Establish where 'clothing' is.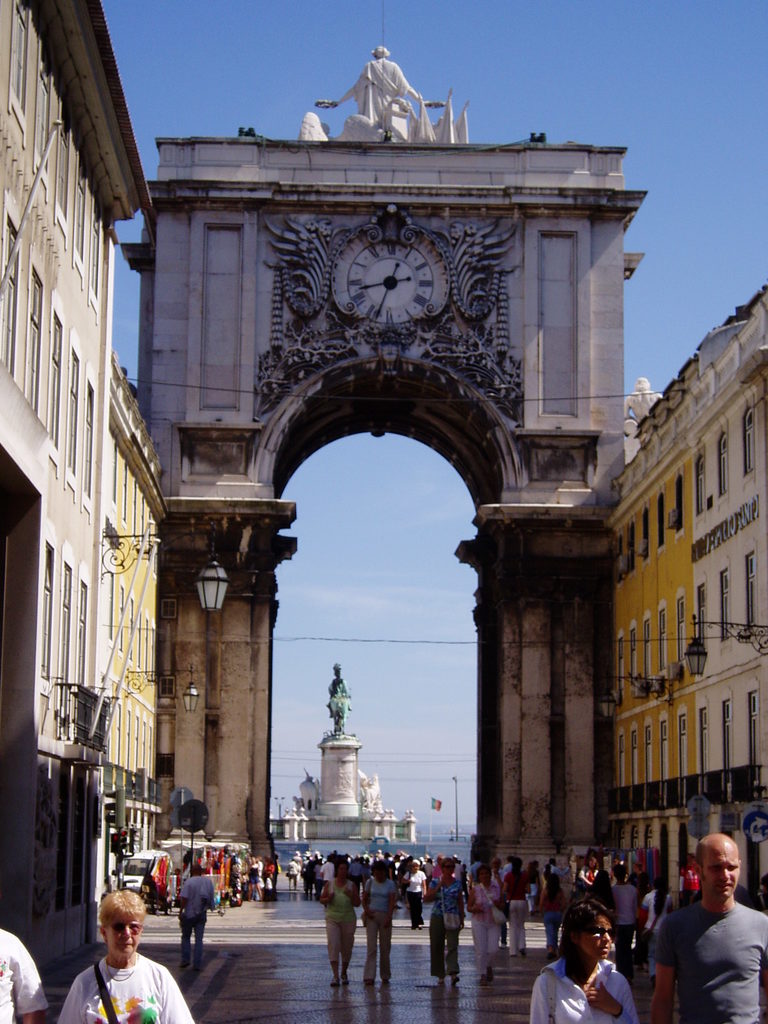
Established at <bbox>364, 879, 397, 979</bbox>.
